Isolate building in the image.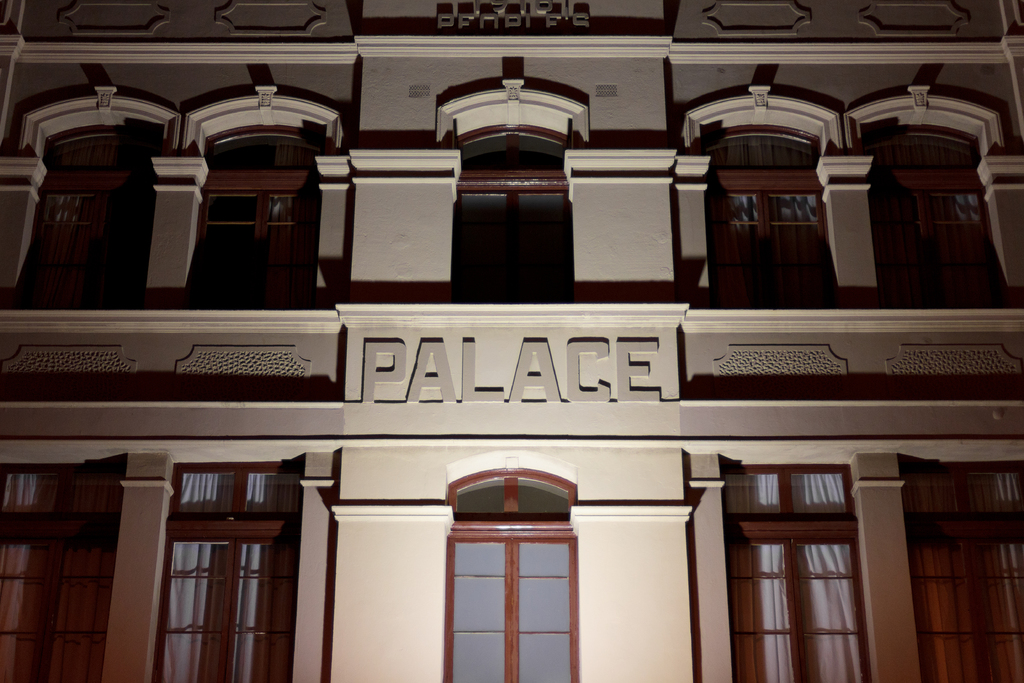
Isolated region: [4, 0, 1023, 682].
